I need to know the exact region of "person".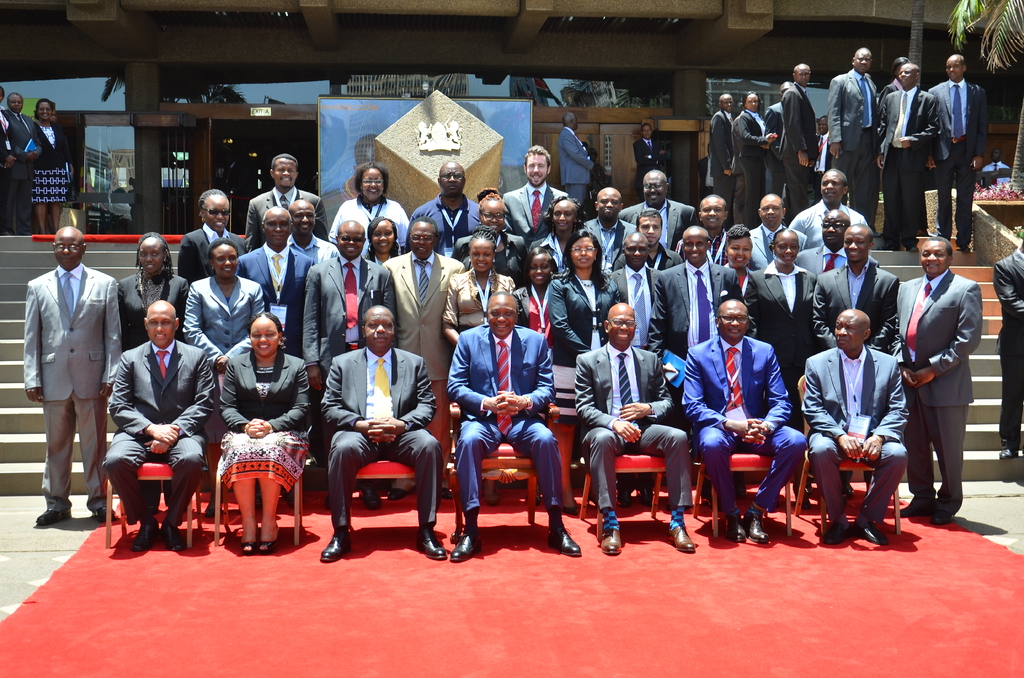
Region: BBox(908, 222, 988, 524).
